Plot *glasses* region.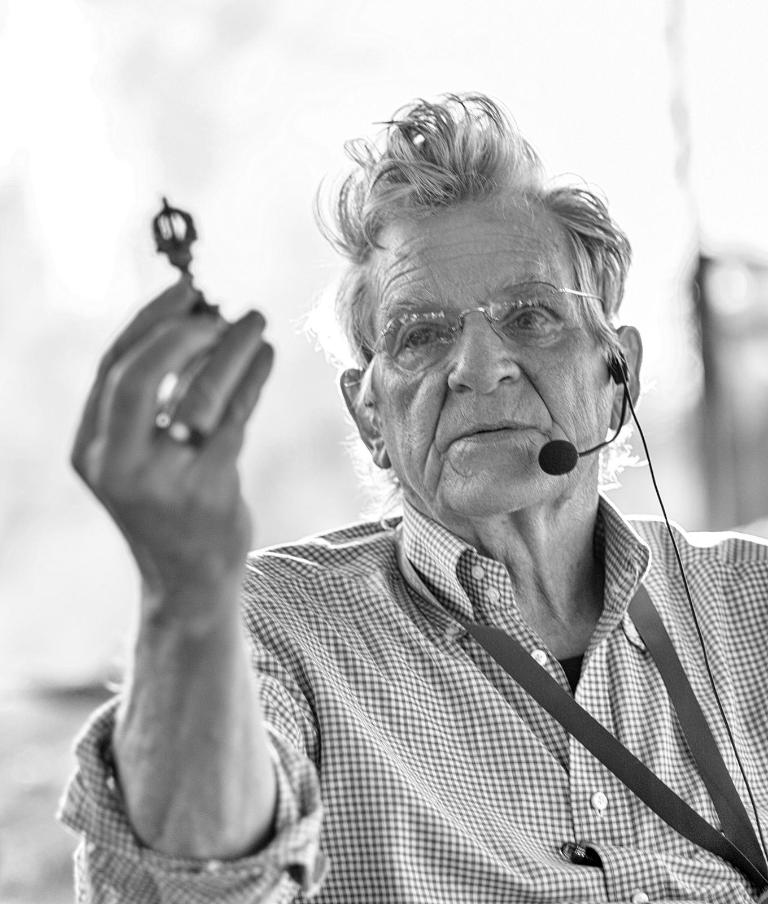
Plotted at detection(376, 270, 627, 368).
